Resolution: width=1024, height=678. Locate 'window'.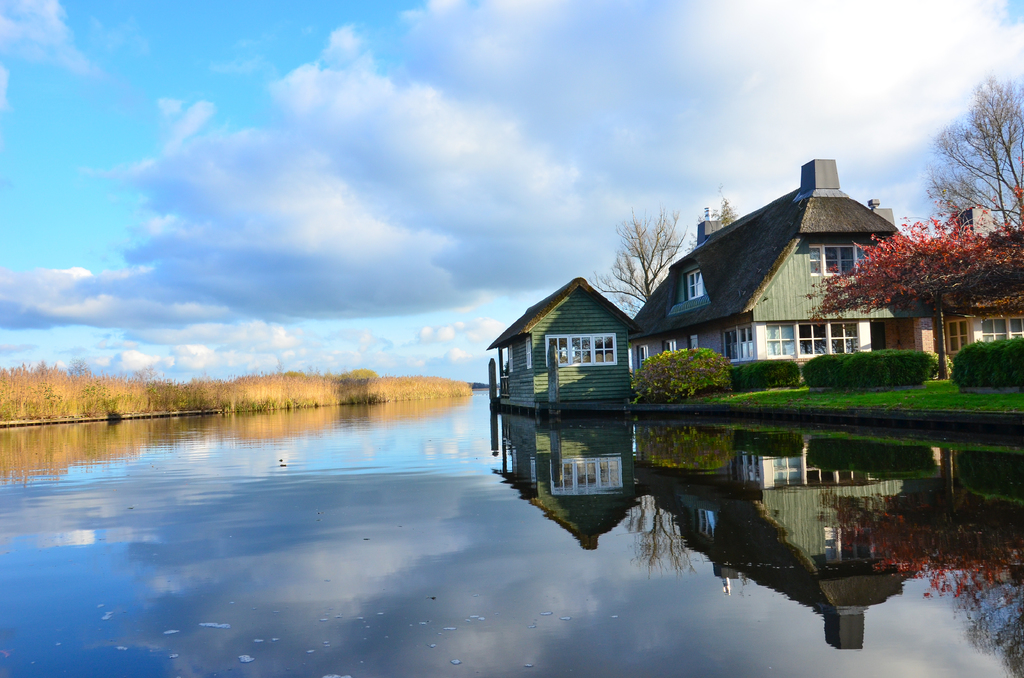
(637,344,646,371).
